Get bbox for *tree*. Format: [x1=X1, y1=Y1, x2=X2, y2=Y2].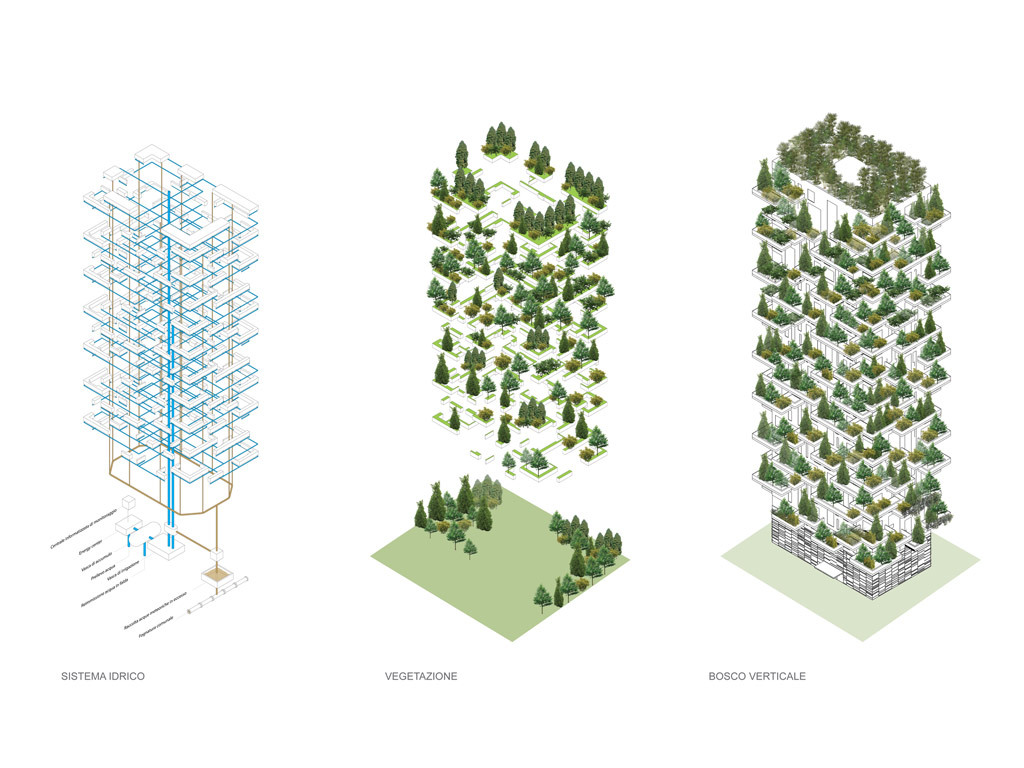
[x1=513, y1=276, x2=528, y2=303].
